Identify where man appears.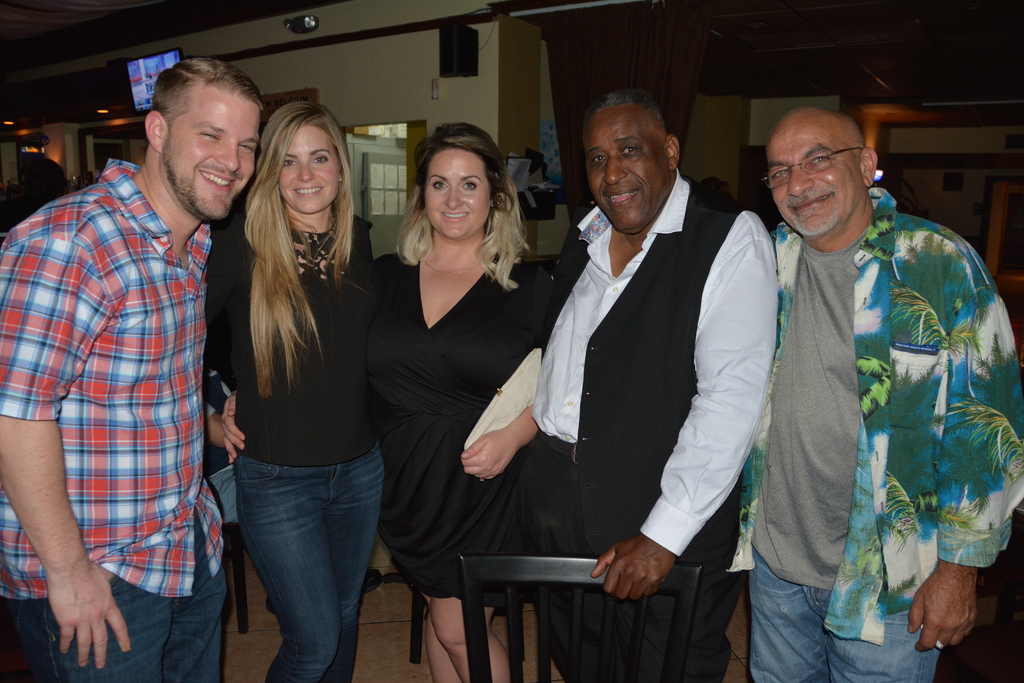
Appears at select_region(520, 91, 780, 682).
